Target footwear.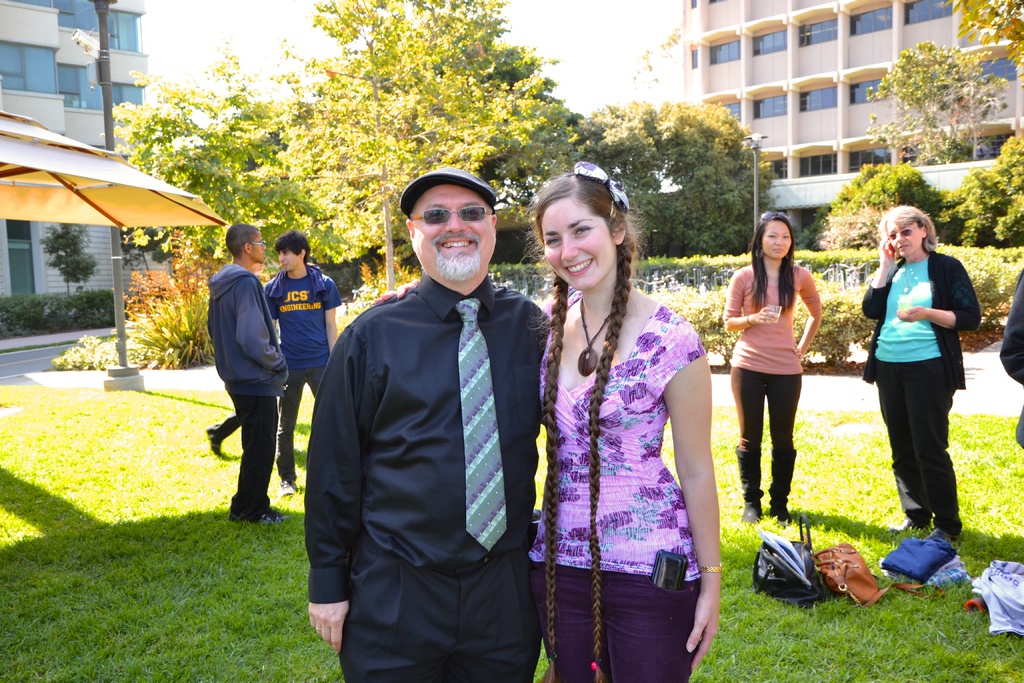
Target region: <box>279,476,303,498</box>.
